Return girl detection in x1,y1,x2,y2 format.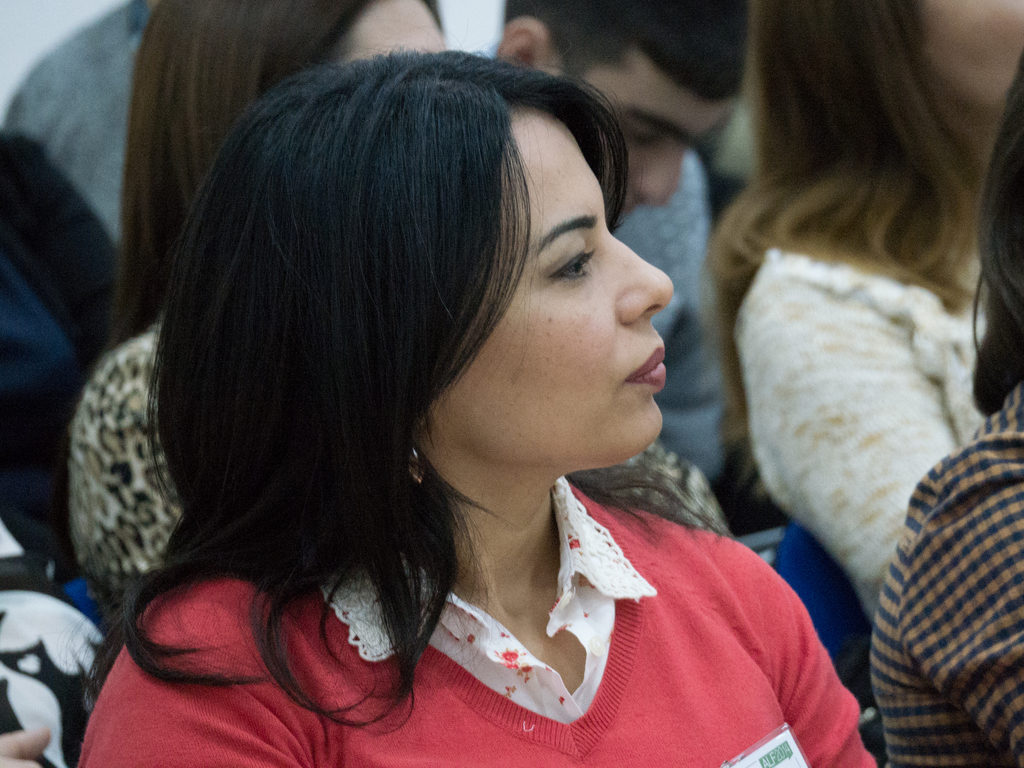
82,53,879,767.
